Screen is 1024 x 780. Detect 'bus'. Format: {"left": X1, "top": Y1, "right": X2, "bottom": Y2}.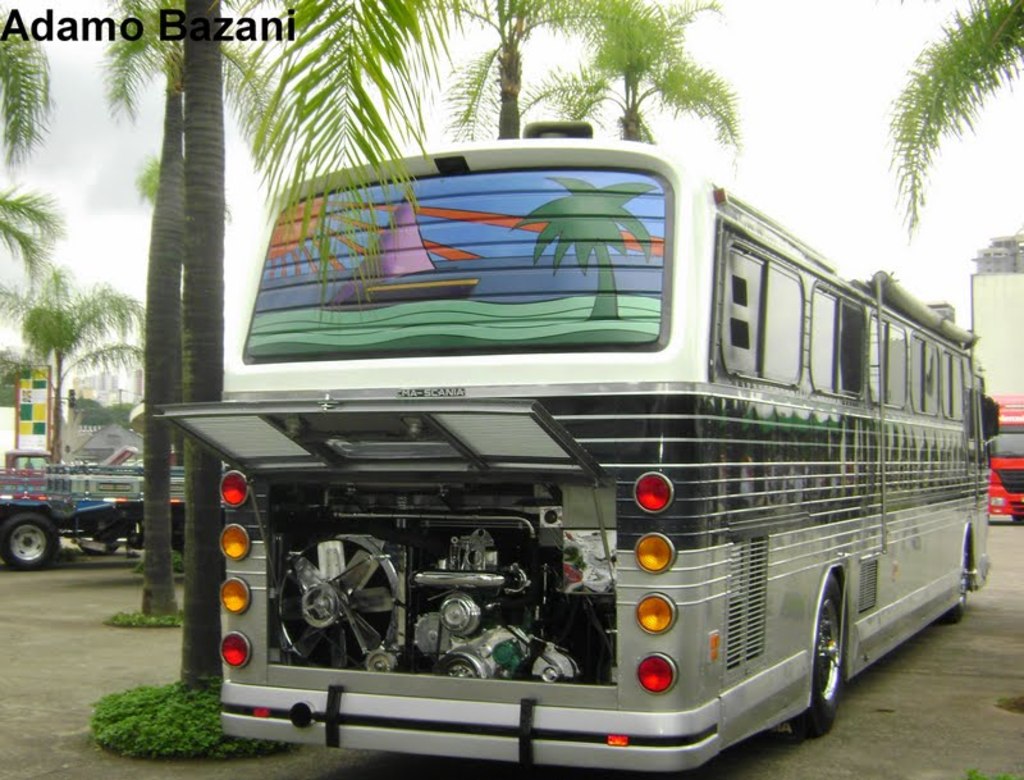
{"left": 988, "top": 391, "right": 1023, "bottom": 523}.
